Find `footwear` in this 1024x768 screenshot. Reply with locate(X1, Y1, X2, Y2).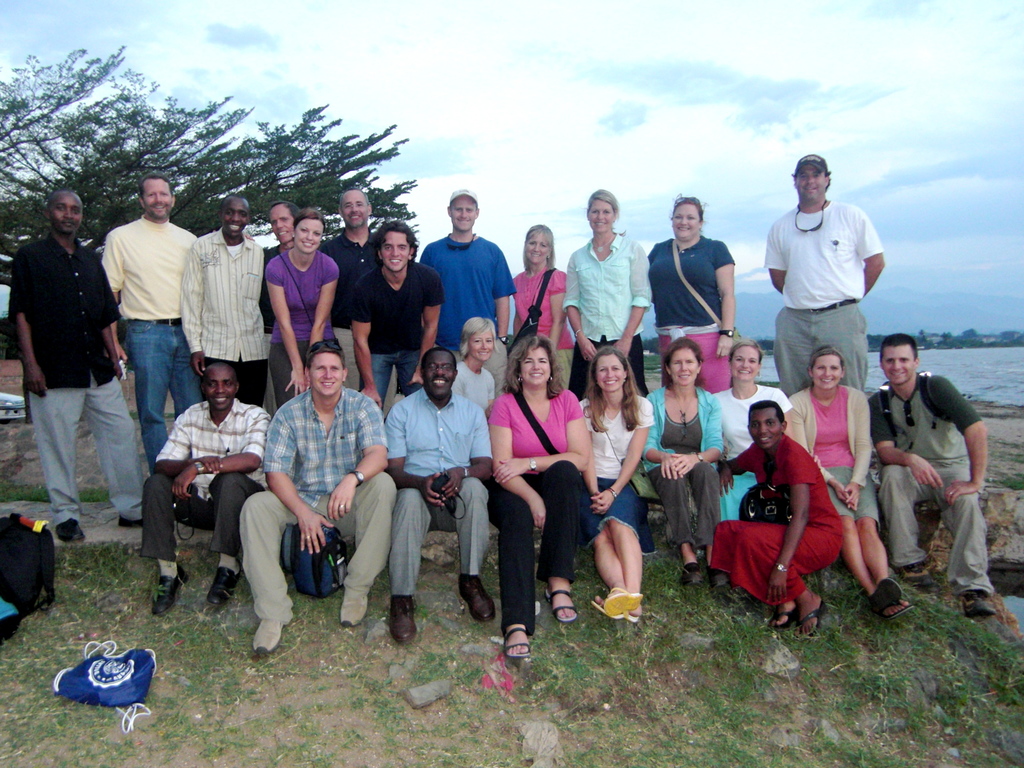
locate(768, 609, 799, 635).
